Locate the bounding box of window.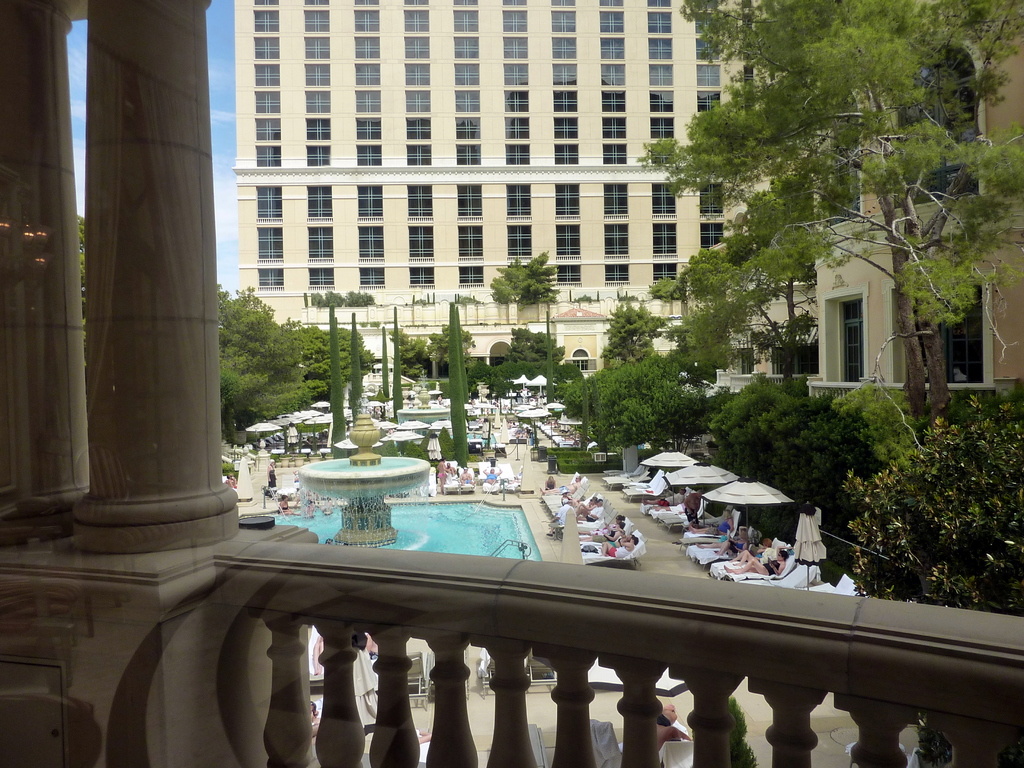
Bounding box: (306,86,332,107).
